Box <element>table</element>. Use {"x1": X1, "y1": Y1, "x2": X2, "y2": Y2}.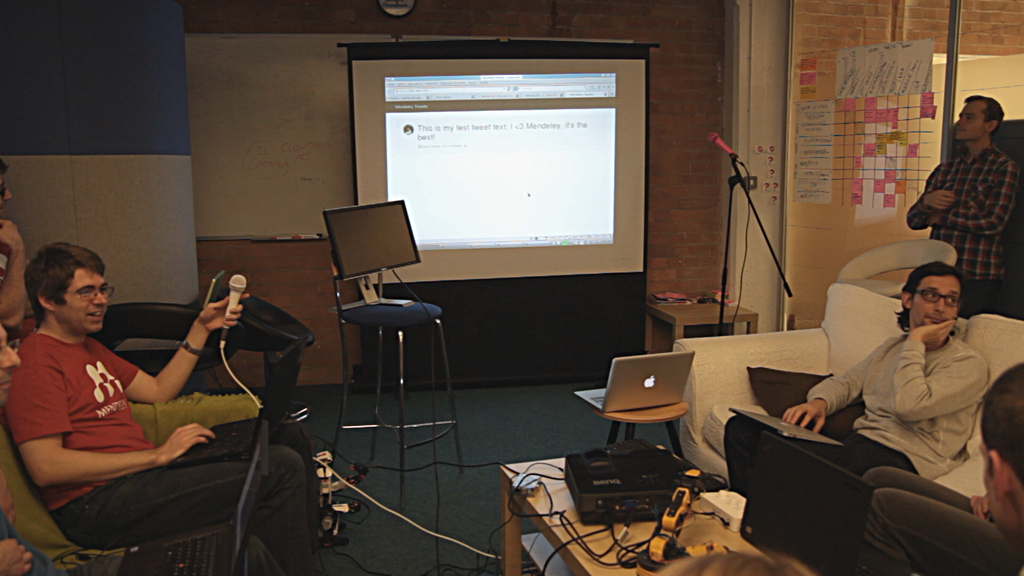
{"x1": 489, "y1": 458, "x2": 816, "y2": 575}.
